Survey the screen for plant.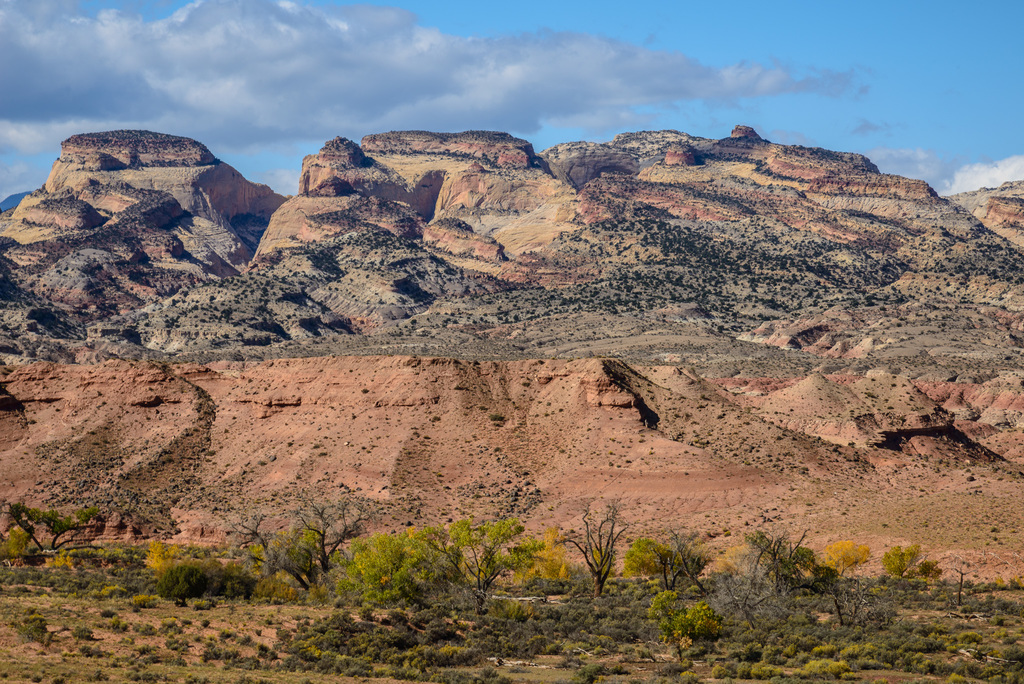
Survey found: [252, 577, 301, 599].
